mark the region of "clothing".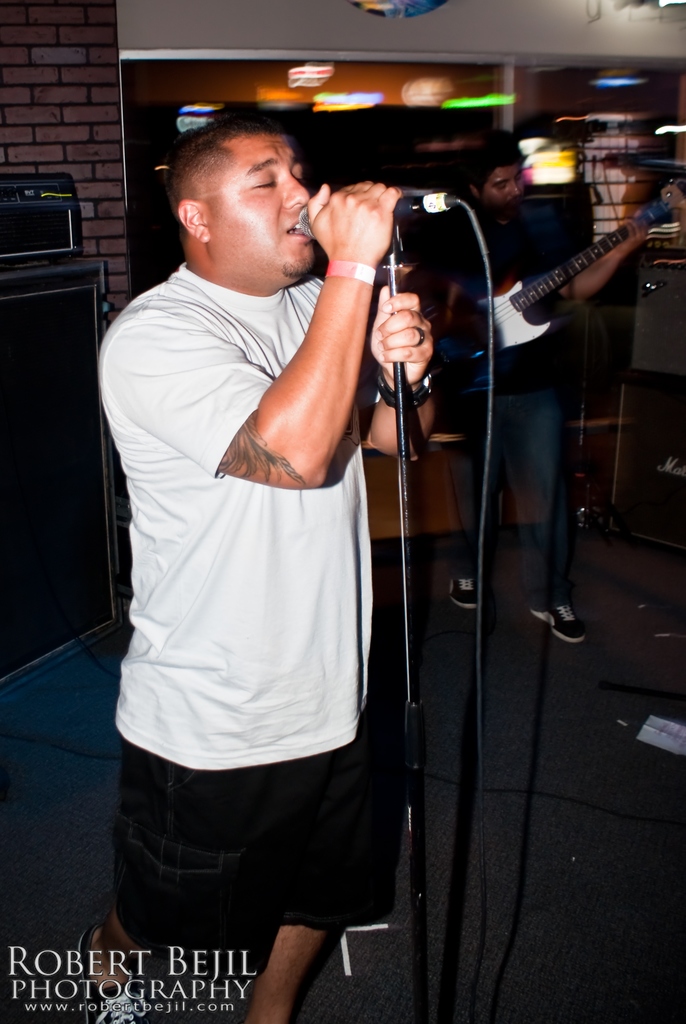
Region: locate(105, 181, 402, 858).
